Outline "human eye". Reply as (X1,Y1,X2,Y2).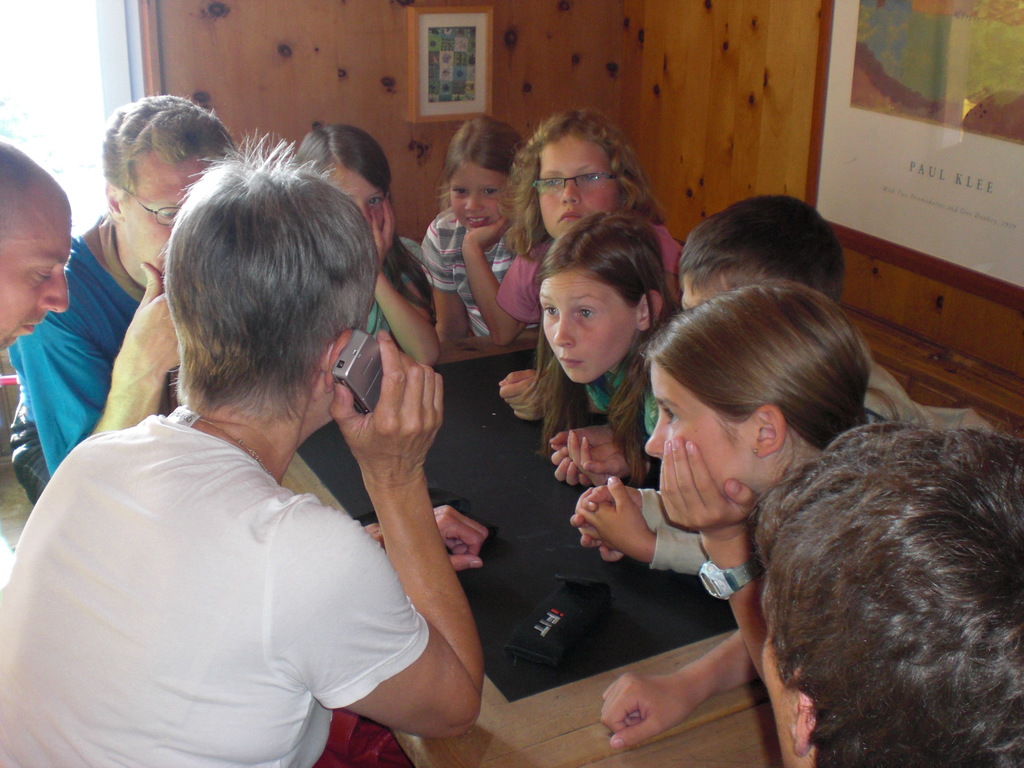
(543,303,561,316).
